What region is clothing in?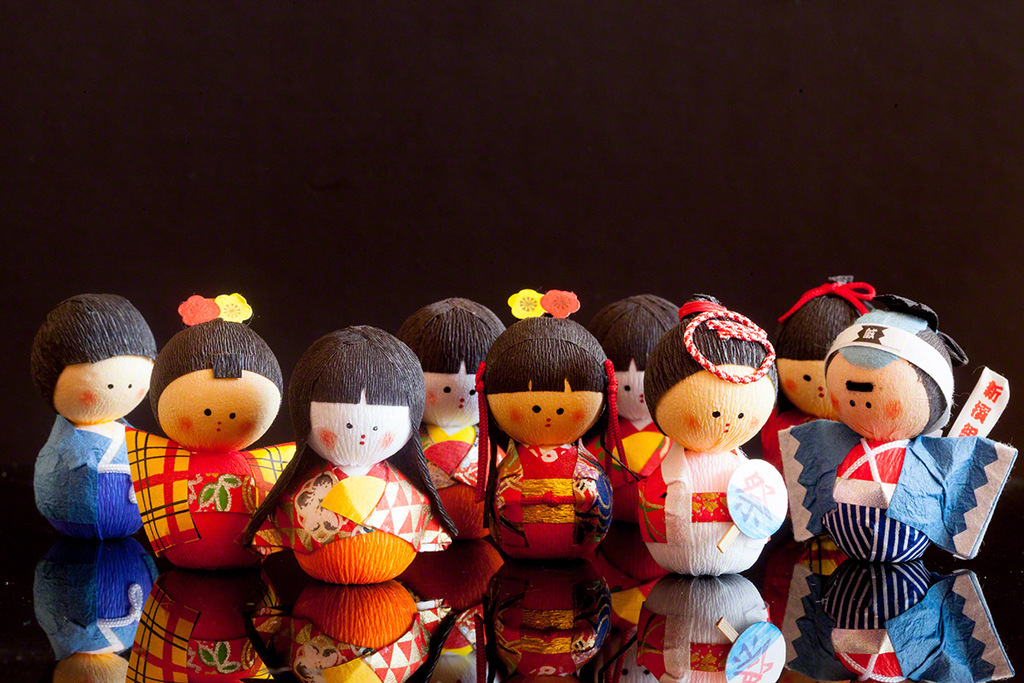
rect(783, 437, 1021, 560).
